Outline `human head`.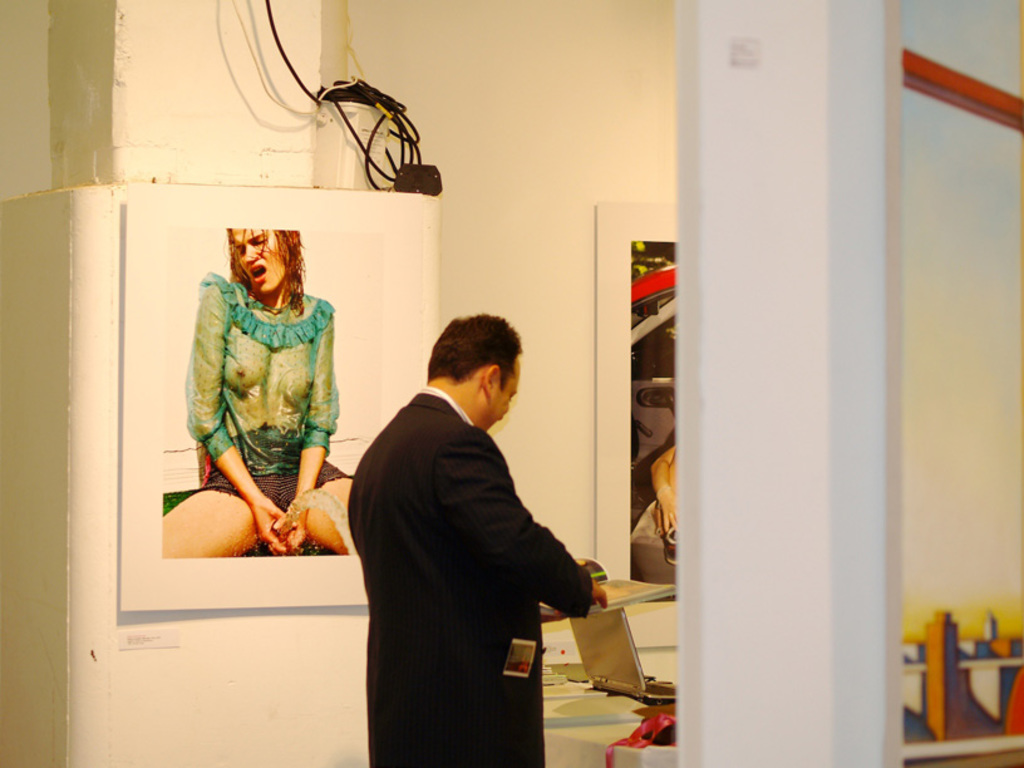
Outline: 221,222,302,296.
